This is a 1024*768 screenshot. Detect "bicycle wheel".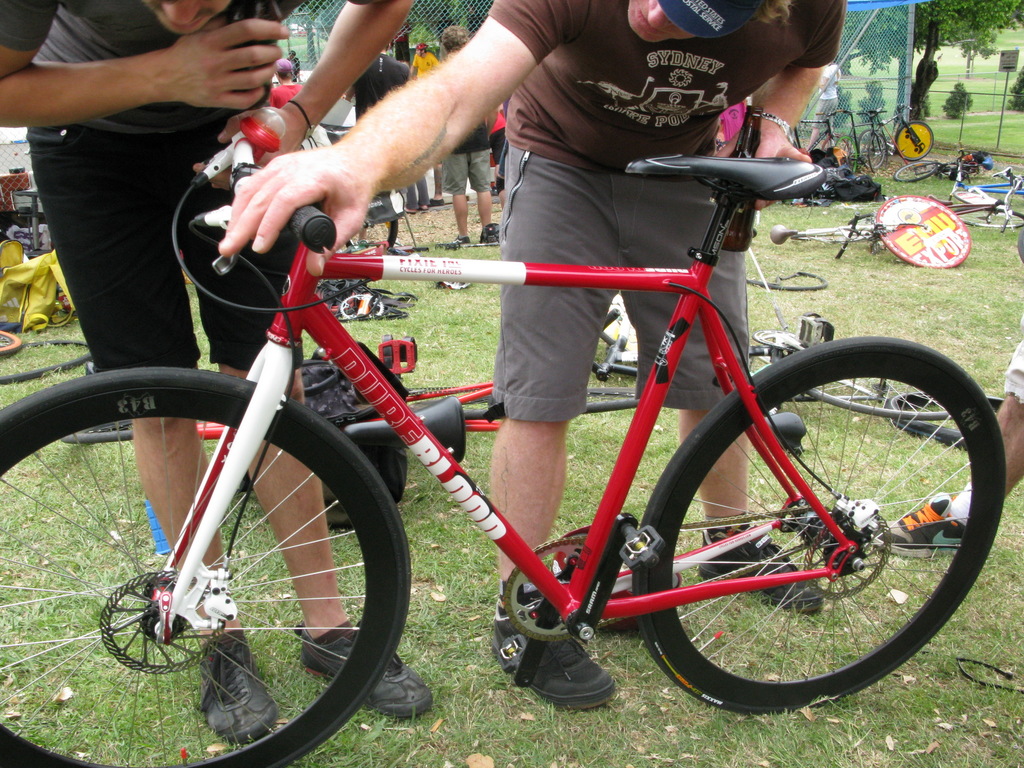
detection(856, 130, 890, 170).
